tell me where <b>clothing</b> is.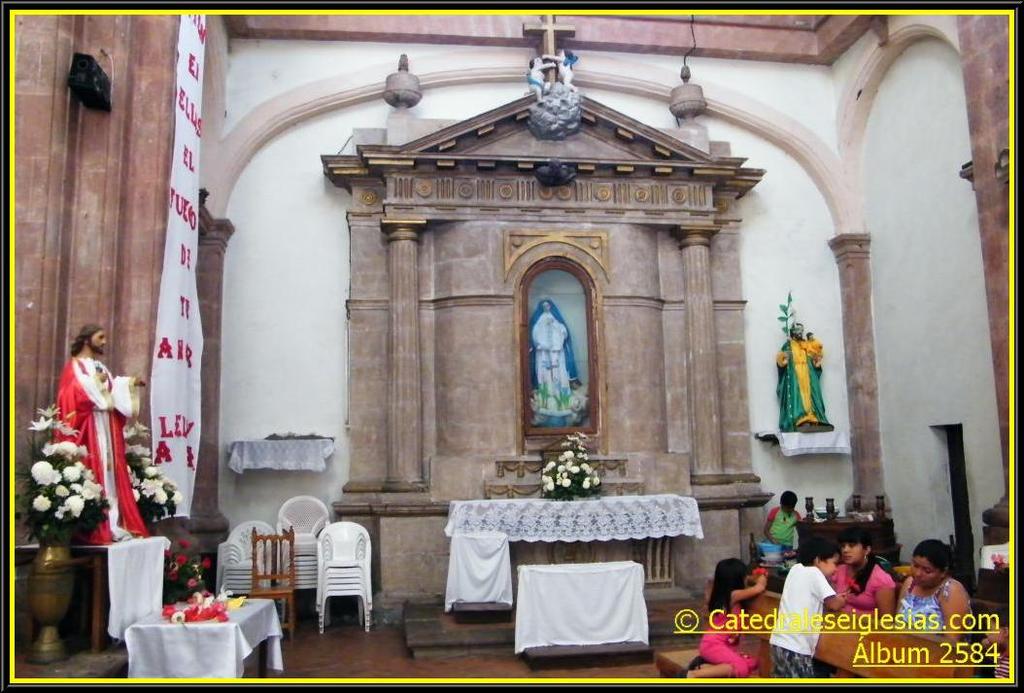
<b>clothing</b> is at BBox(124, 593, 275, 687).
